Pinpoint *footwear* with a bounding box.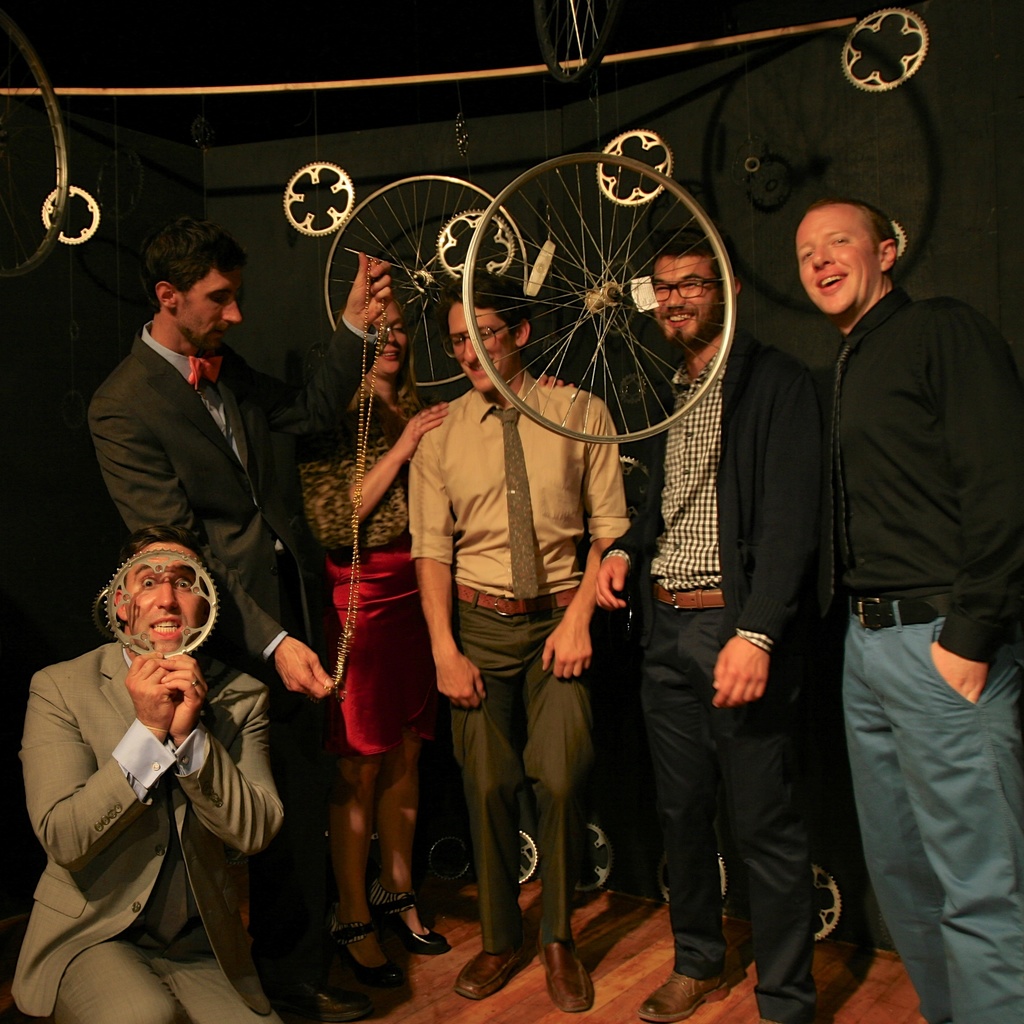
bbox=[378, 888, 445, 946].
